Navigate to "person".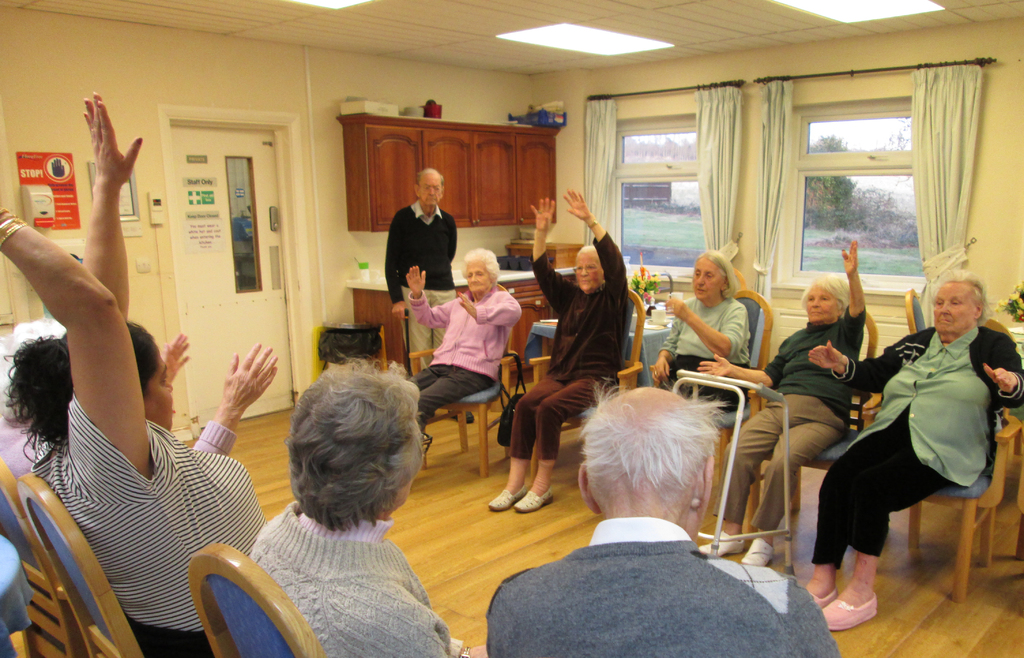
Navigation target: 0, 90, 269, 657.
